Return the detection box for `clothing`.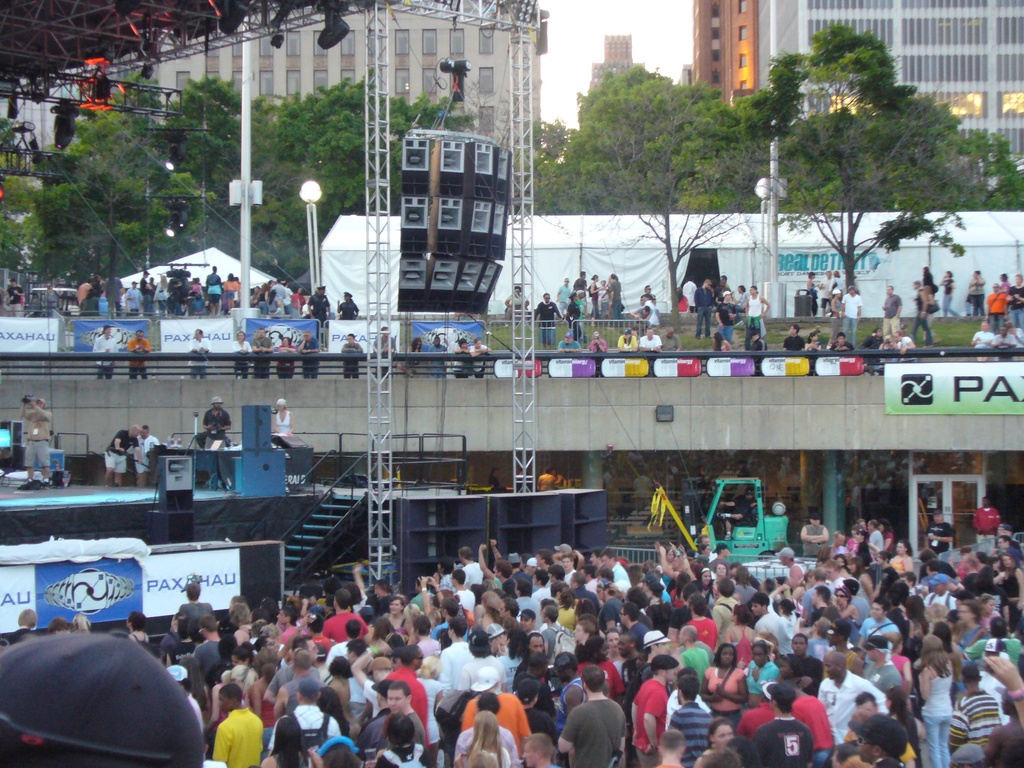
[718, 304, 735, 336].
